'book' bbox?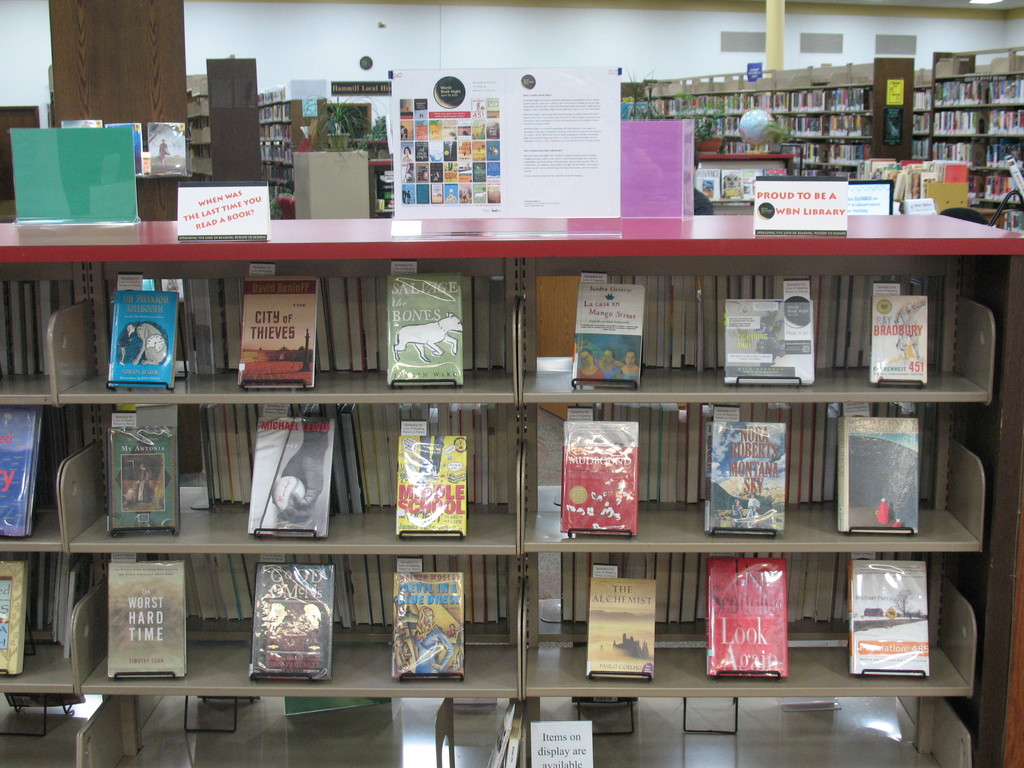
<box>689,164,722,198</box>
